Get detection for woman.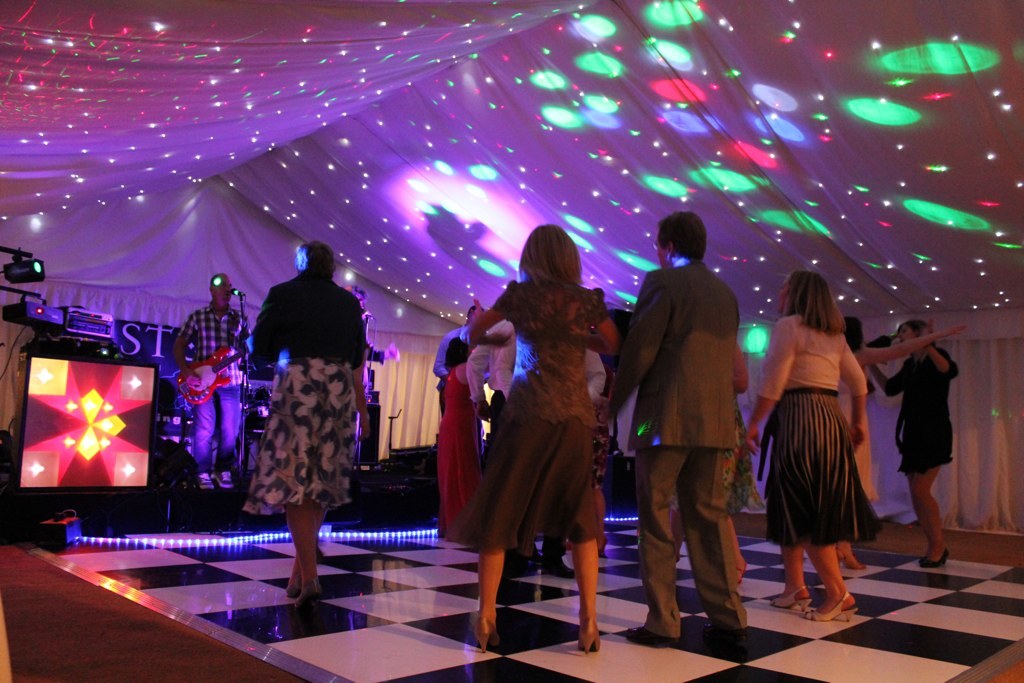
Detection: x1=742, y1=272, x2=881, y2=616.
